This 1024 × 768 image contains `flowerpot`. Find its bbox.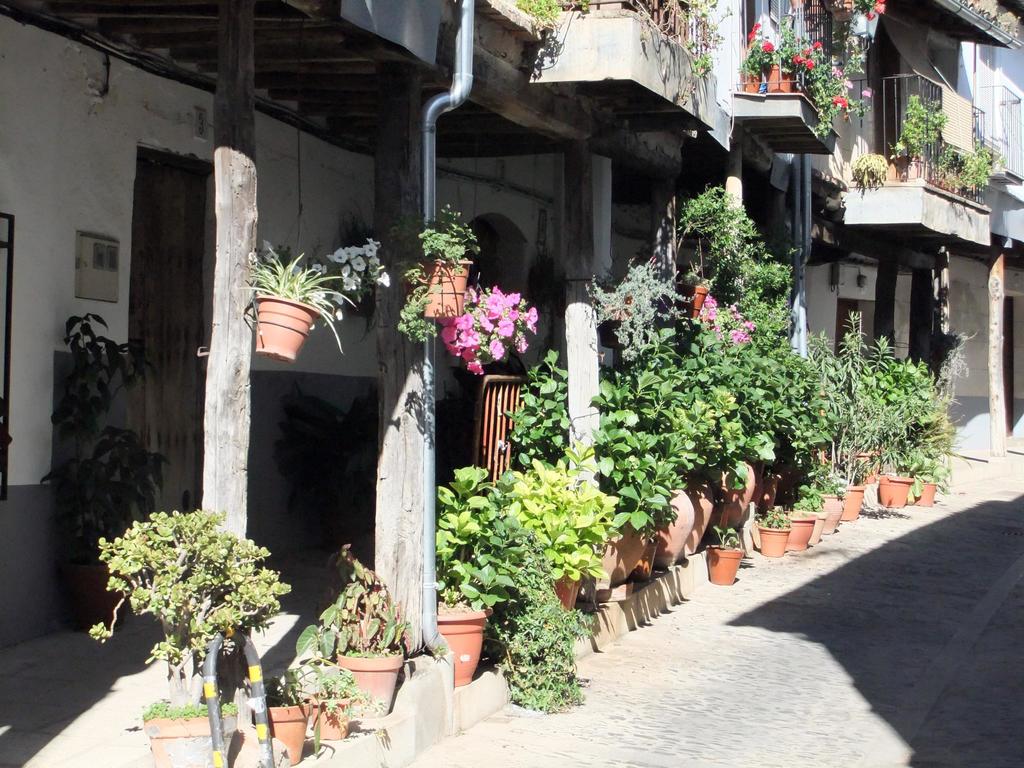
(left=739, top=73, right=765, bottom=93).
